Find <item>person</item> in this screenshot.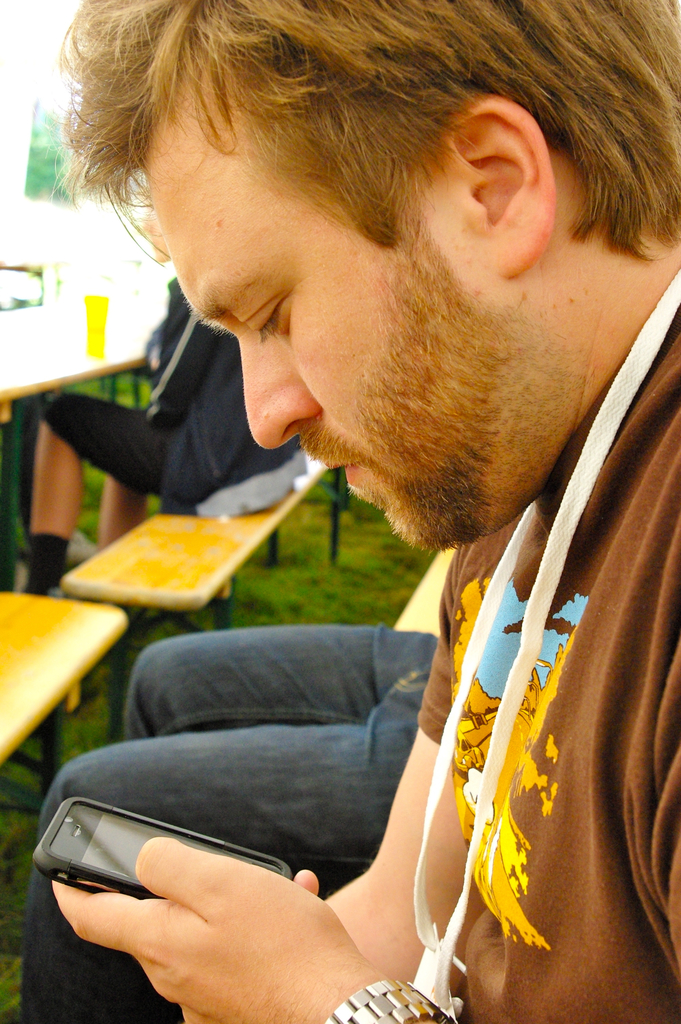
The bounding box for <item>person</item> is (53, 0, 680, 1023).
